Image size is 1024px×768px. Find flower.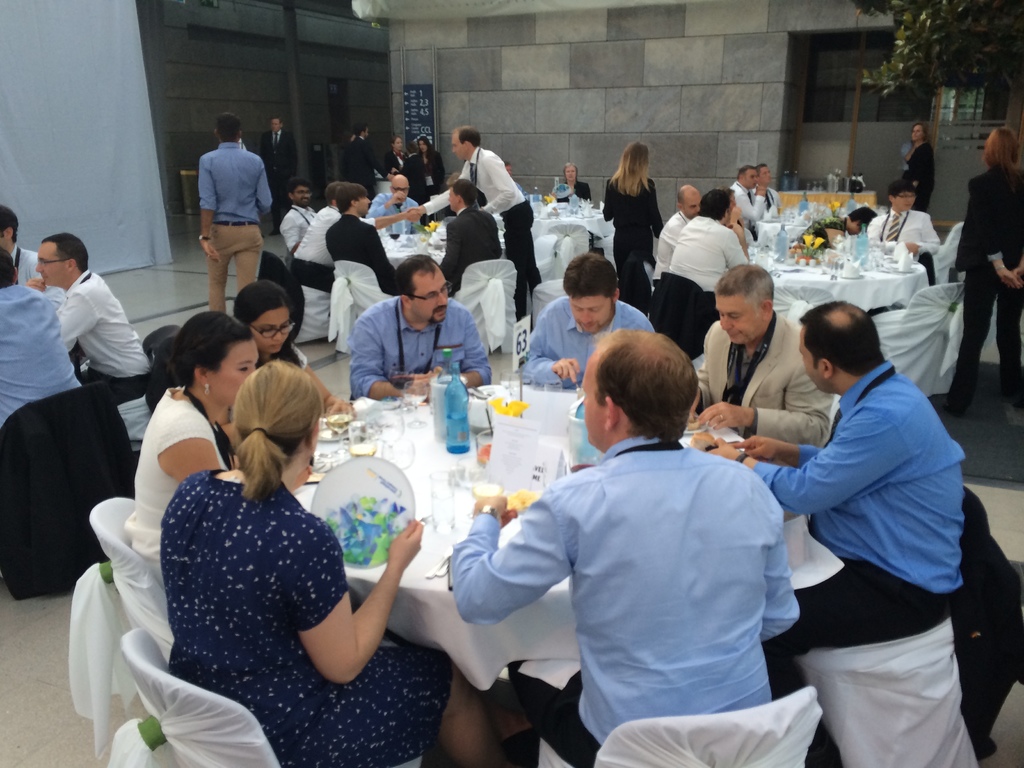
<box>803,234,813,248</box>.
